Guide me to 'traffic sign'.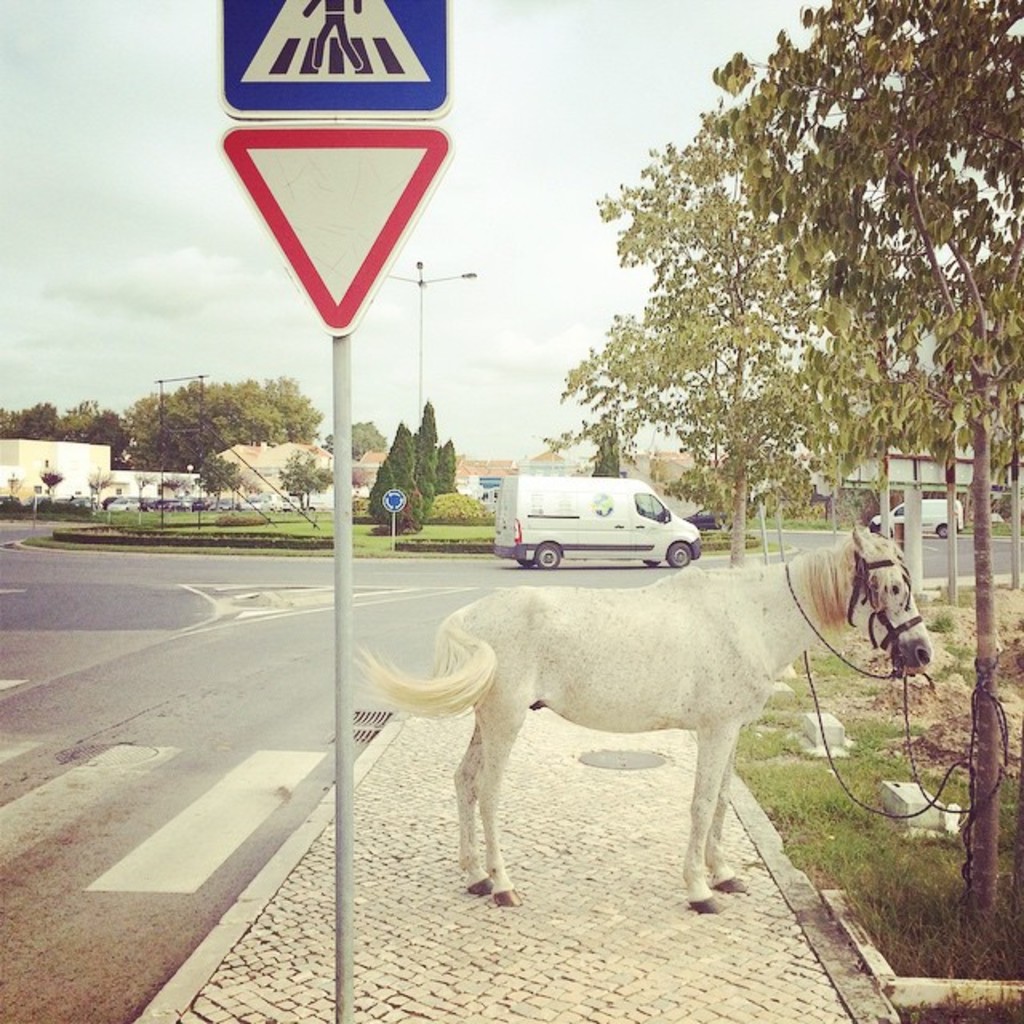
Guidance: <box>216,120,459,334</box>.
